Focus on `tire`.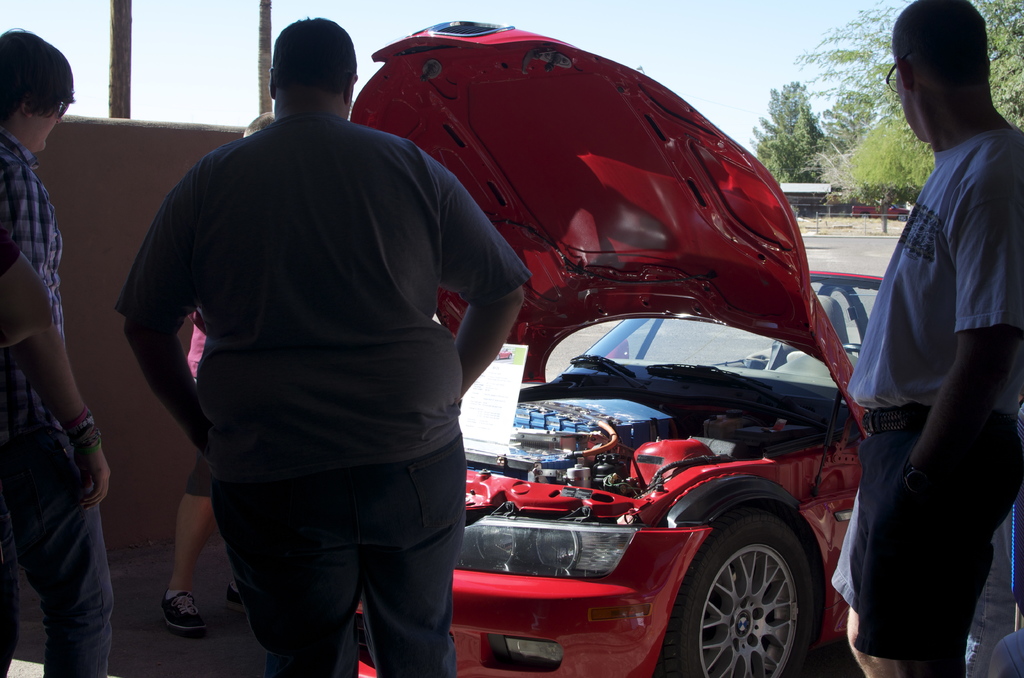
Focused at [x1=648, y1=501, x2=824, y2=677].
